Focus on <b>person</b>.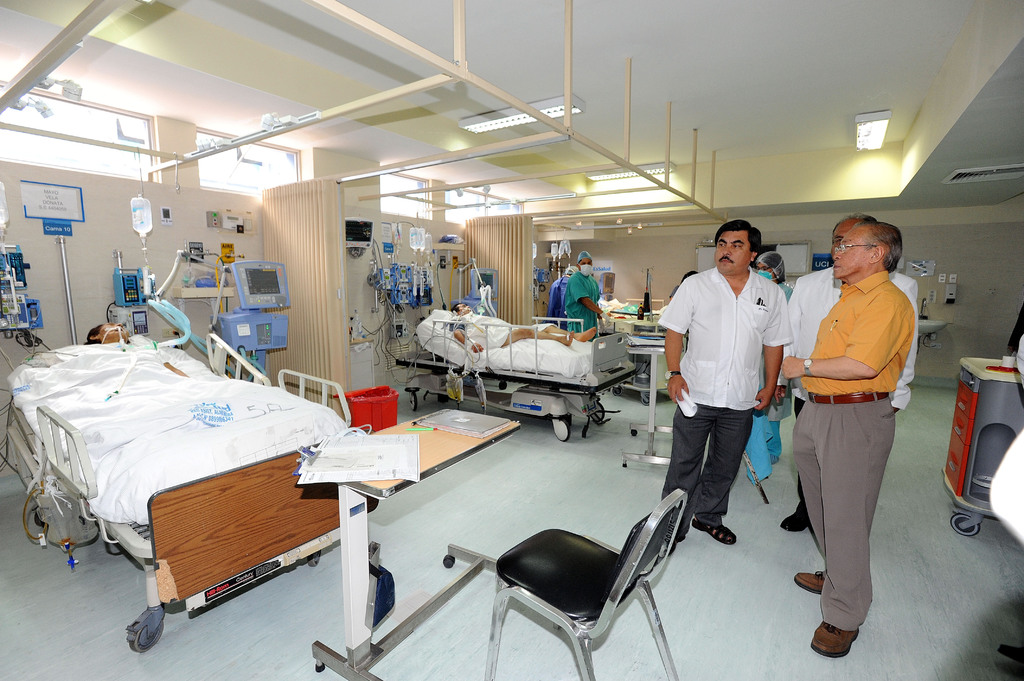
Focused at <bbox>655, 220, 794, 543</bbox>.
